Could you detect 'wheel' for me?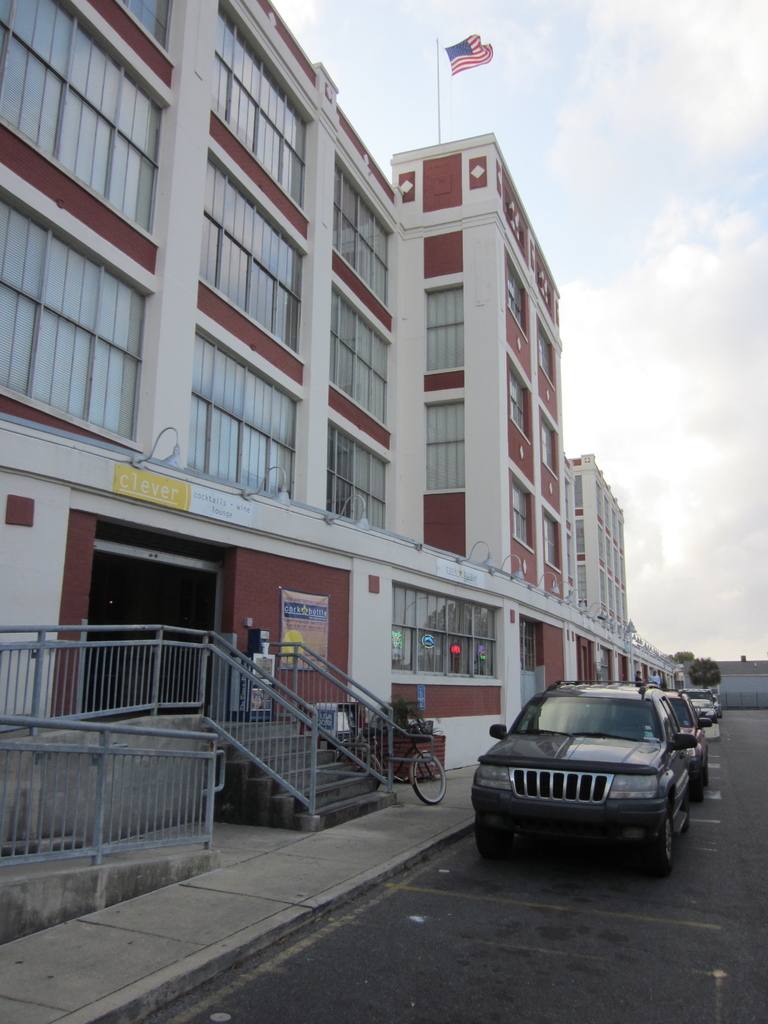
Detection result: (412,750,447,804).
